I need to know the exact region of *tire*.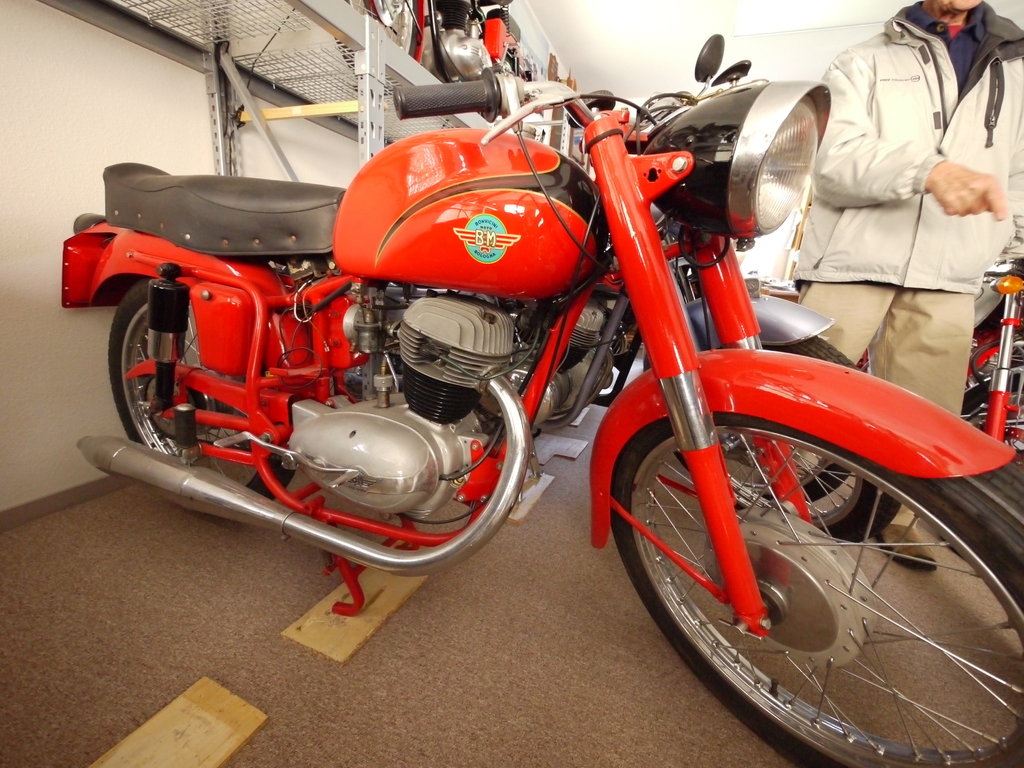
Region: 966, 368, 1023, 466.
